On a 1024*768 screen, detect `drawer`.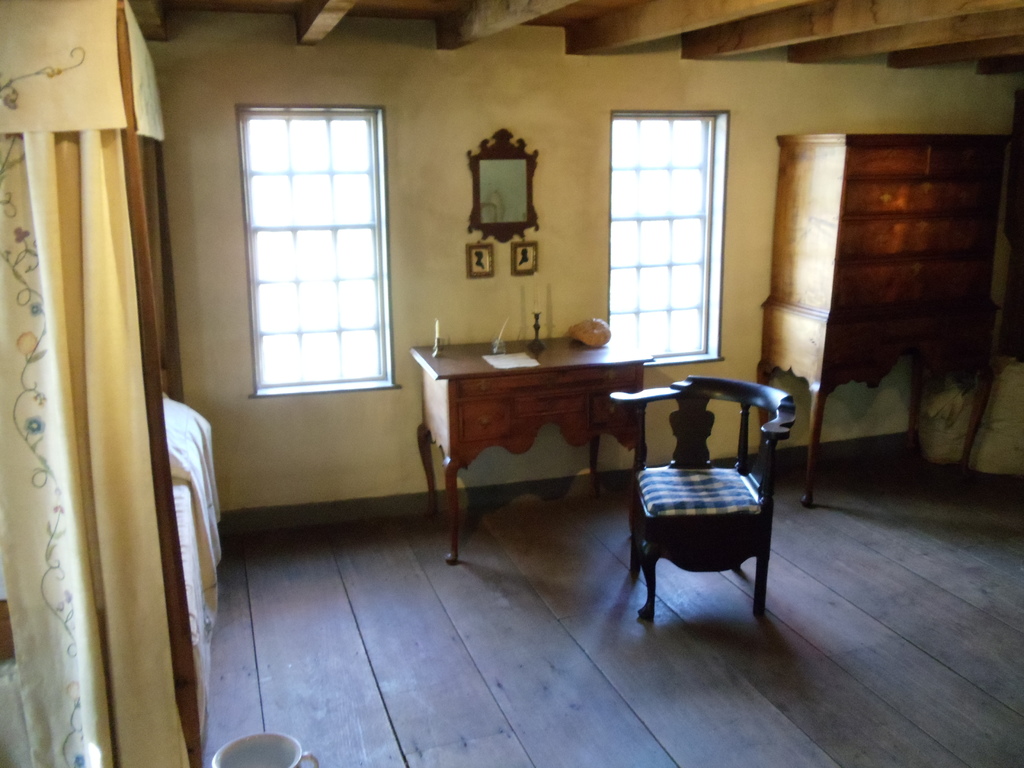
left=822, top=260, right=988, bottom=311.
